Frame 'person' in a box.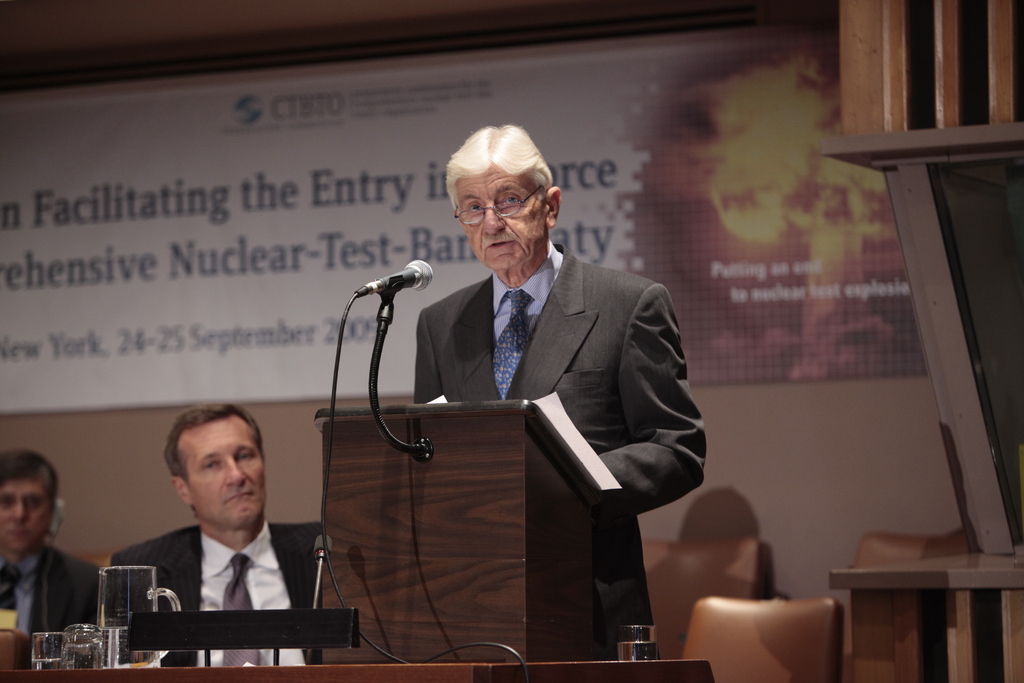
select_region(411, 120, 707, 664).
